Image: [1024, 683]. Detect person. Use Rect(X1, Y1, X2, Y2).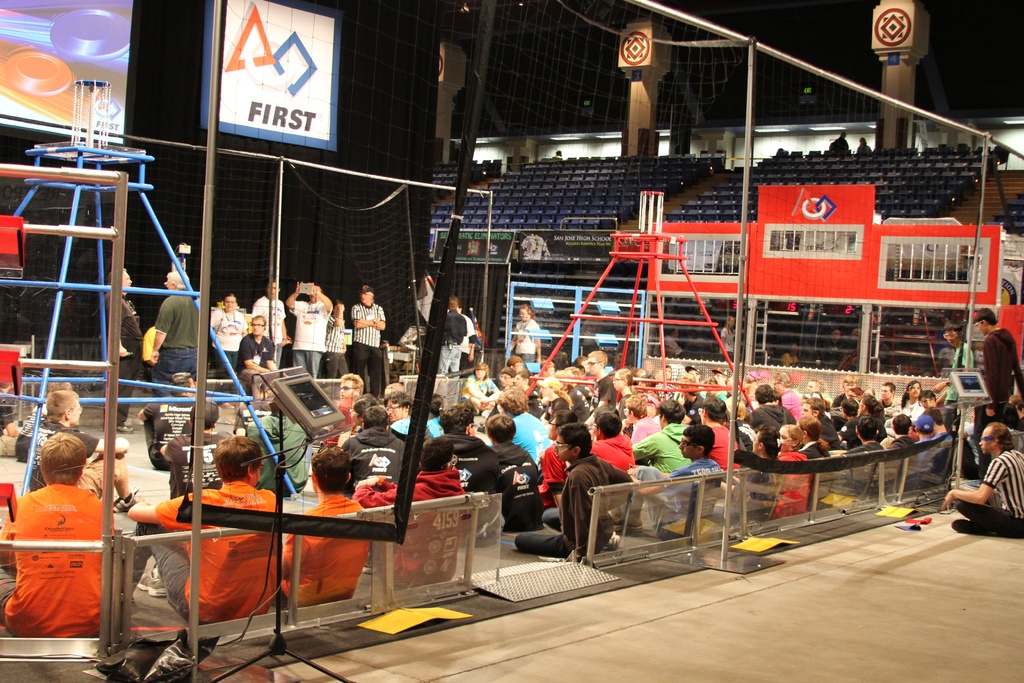
Rect(356, 440, 464, 586).
